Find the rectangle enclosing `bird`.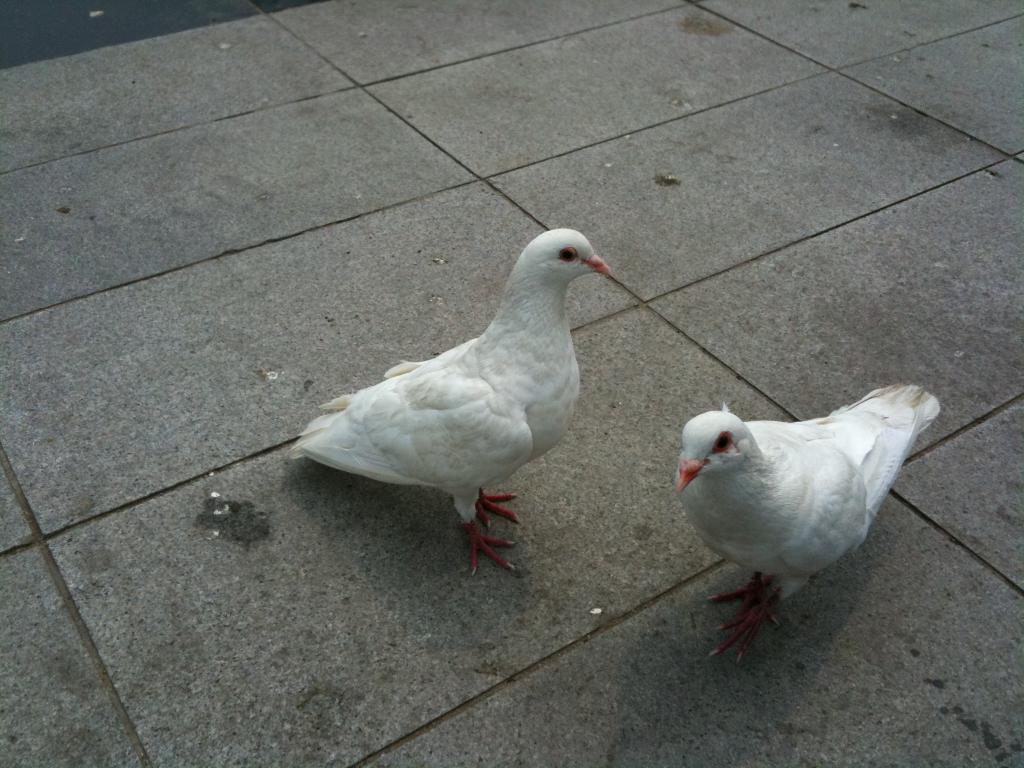
(left=674, top=376, right=943, bottom=671).
